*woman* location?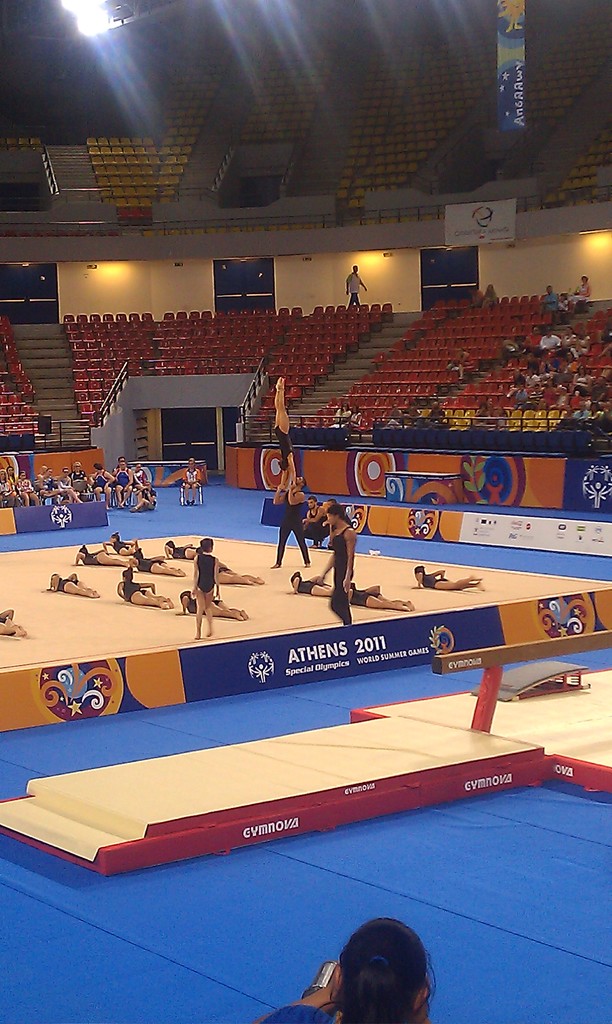
(x1=214, y1=564, x2=261, y2=582)
